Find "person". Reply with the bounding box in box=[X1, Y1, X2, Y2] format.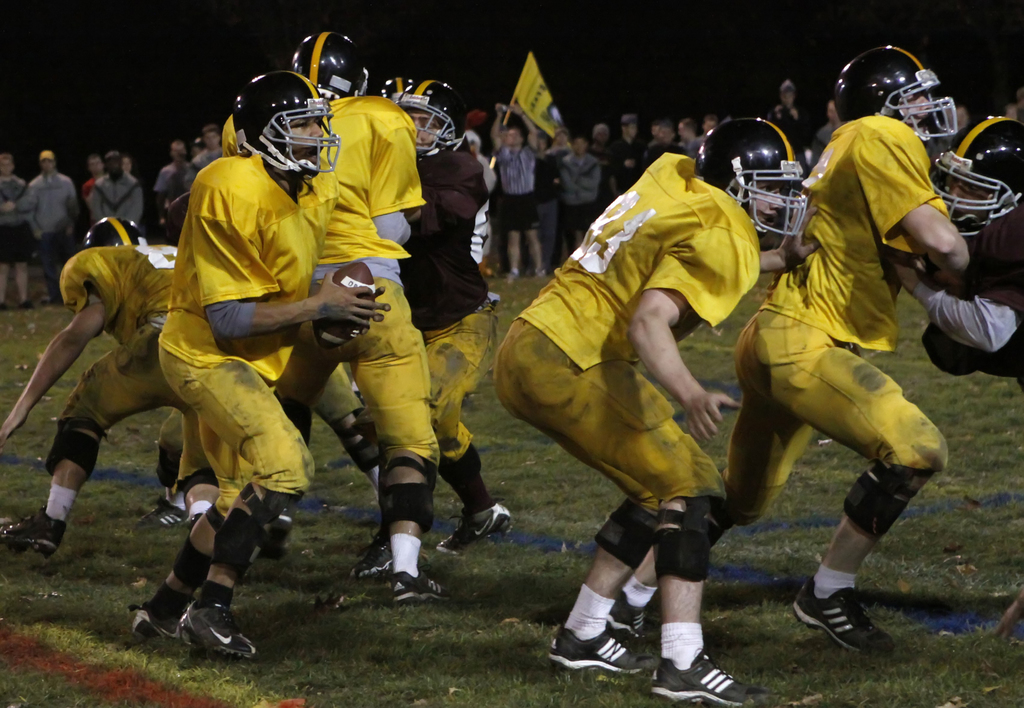
box=[767, 72, 809, 128].
